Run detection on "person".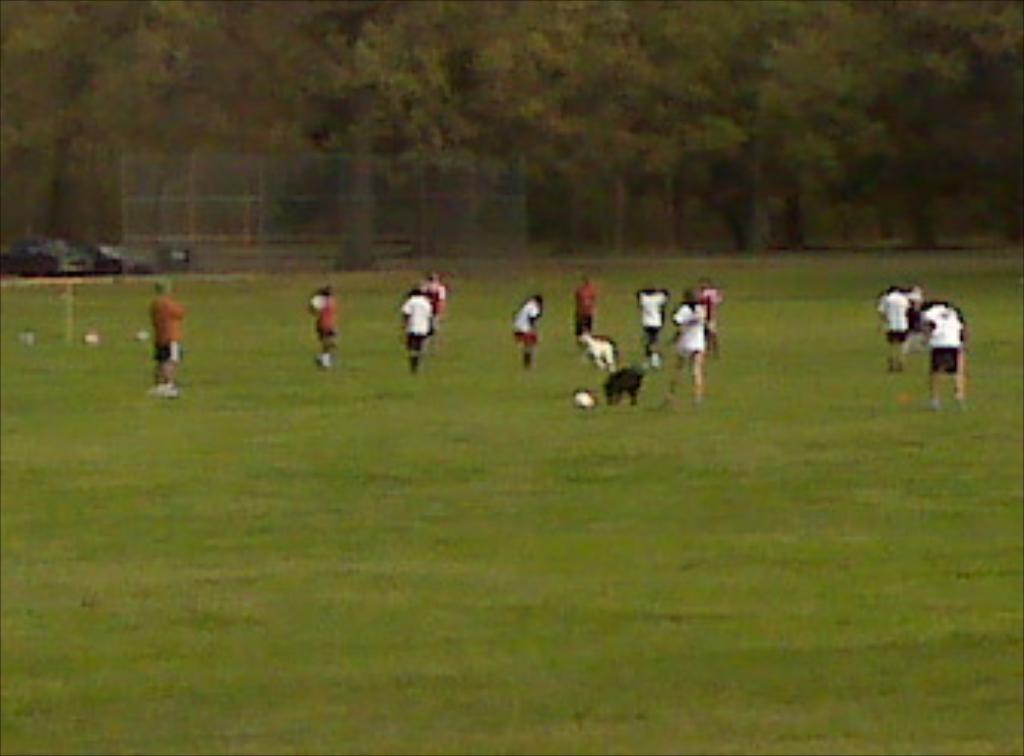
Result: box=[637, 287, 674, 366].
